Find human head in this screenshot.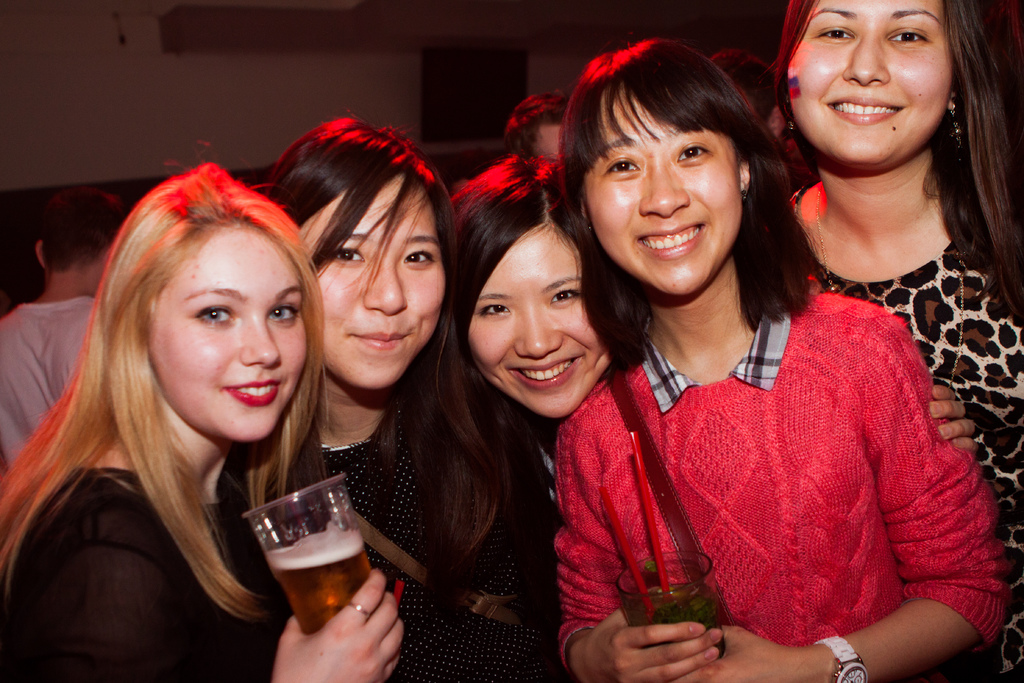
The bounding box for human head is box=[267, 108, 508, 621].
